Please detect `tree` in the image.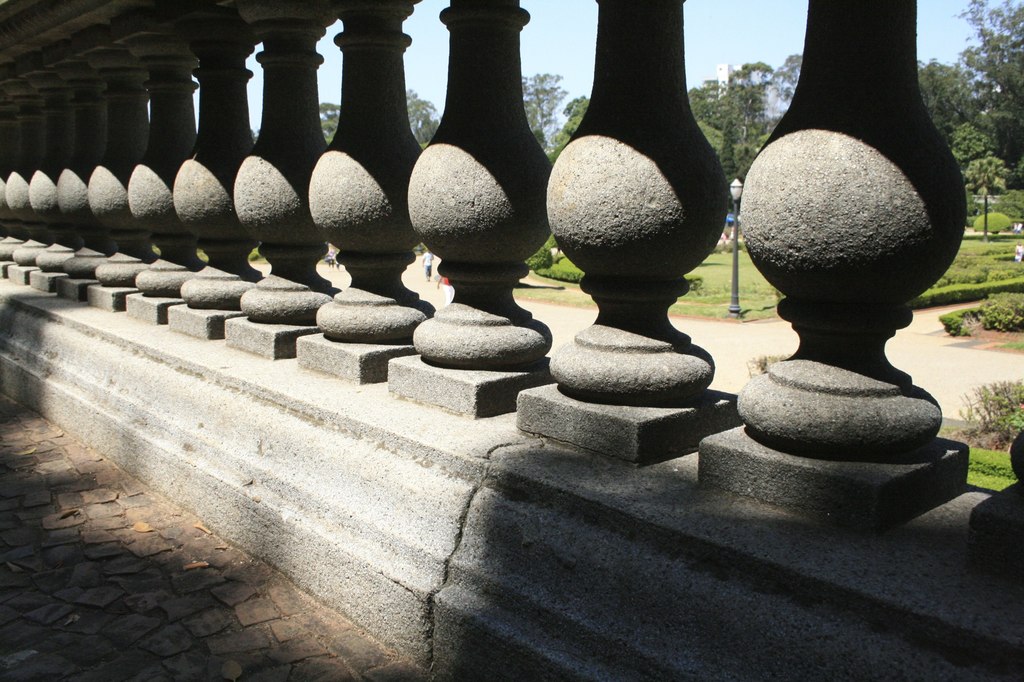
left=733, top=145, right=758, bottom=181.
